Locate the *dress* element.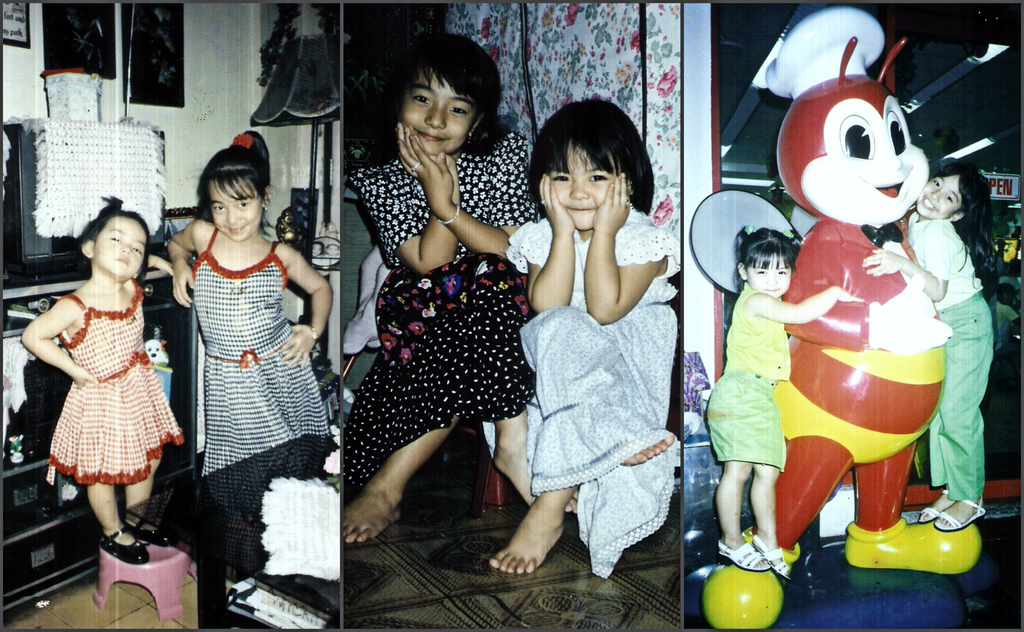
Element bbox: <region>192, 230, 331, 478</region>.
